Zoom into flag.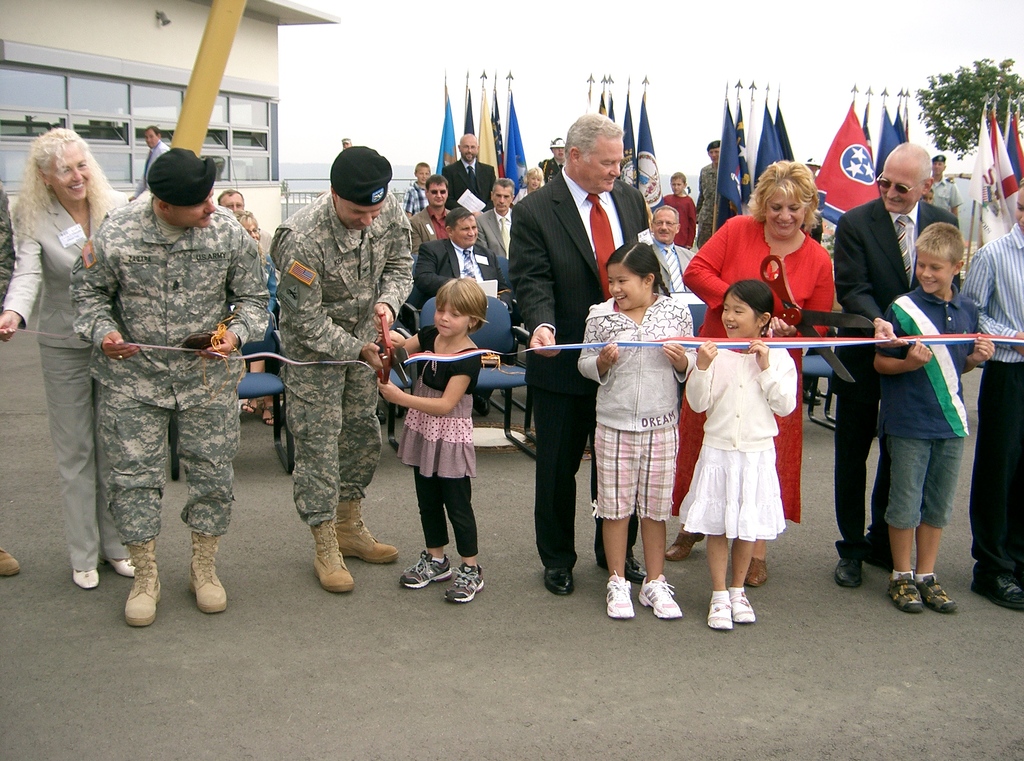
Zoom target: <box>578,88,596,118</box>.
